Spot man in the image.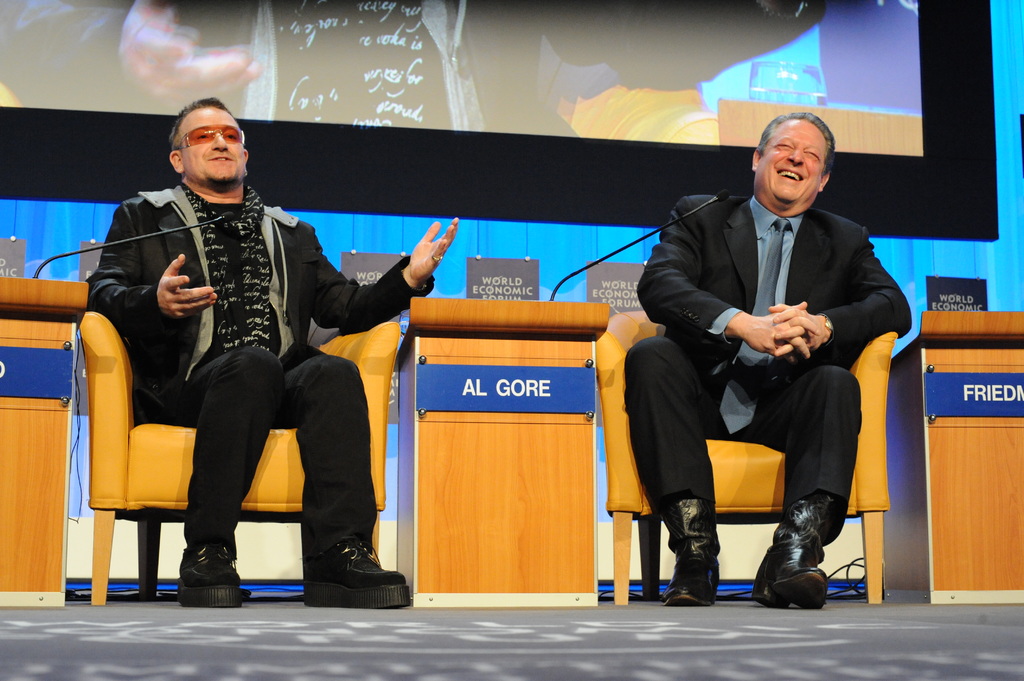
man found at 86:97:461:609.
